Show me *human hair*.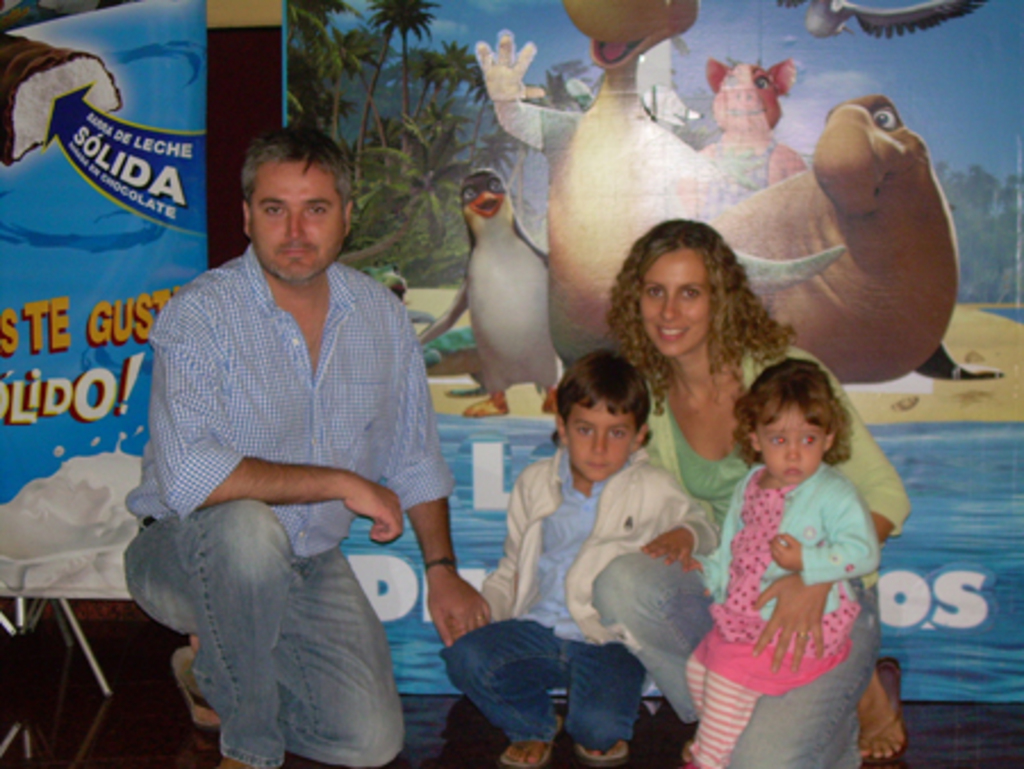
*human hair* is here: (x1=730, y1=362, x2=851, y2=471).
